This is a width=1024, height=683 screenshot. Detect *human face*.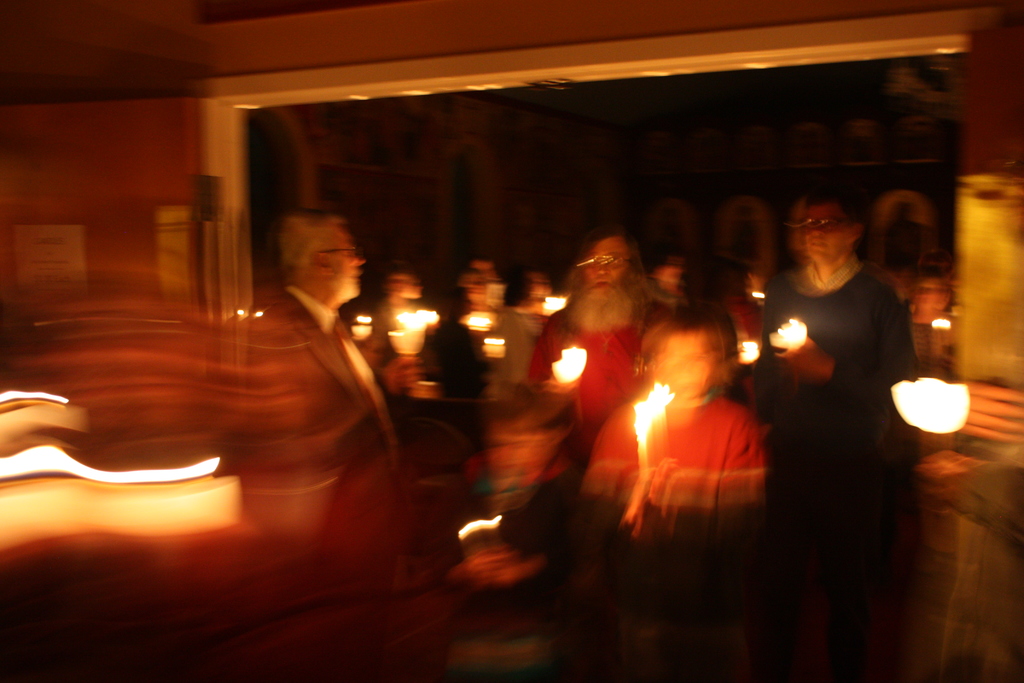
BBox(911, 278, 941, 313).
